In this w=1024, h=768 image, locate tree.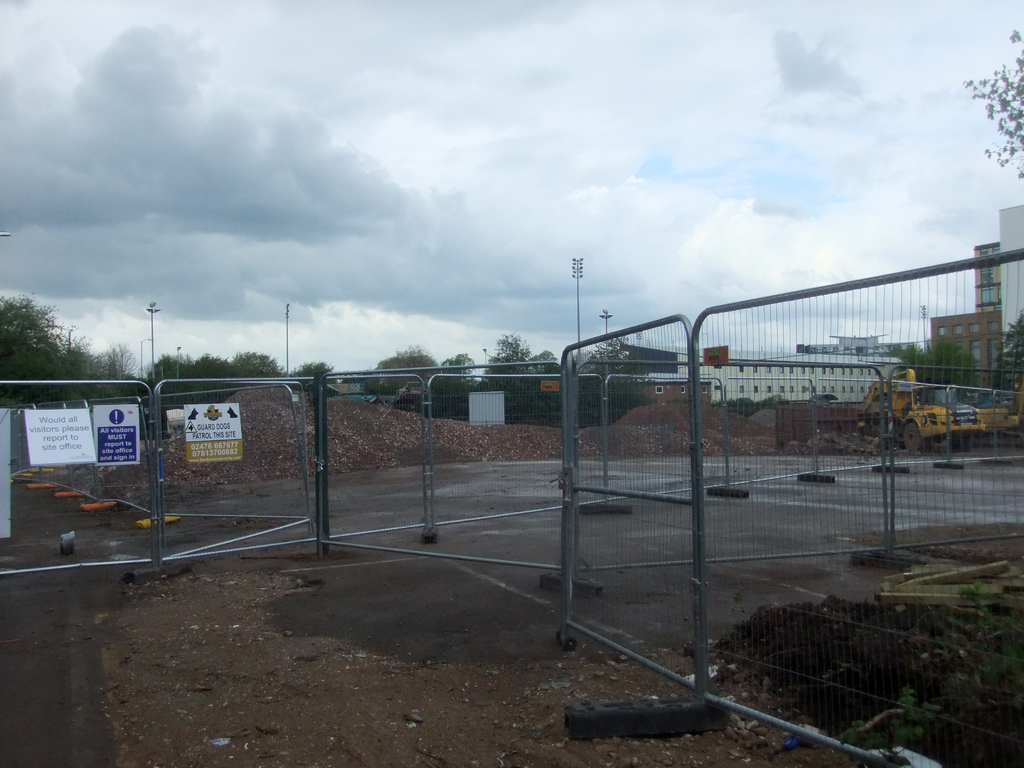
Bounding box: select_region(961, 22, 1023, 180).
